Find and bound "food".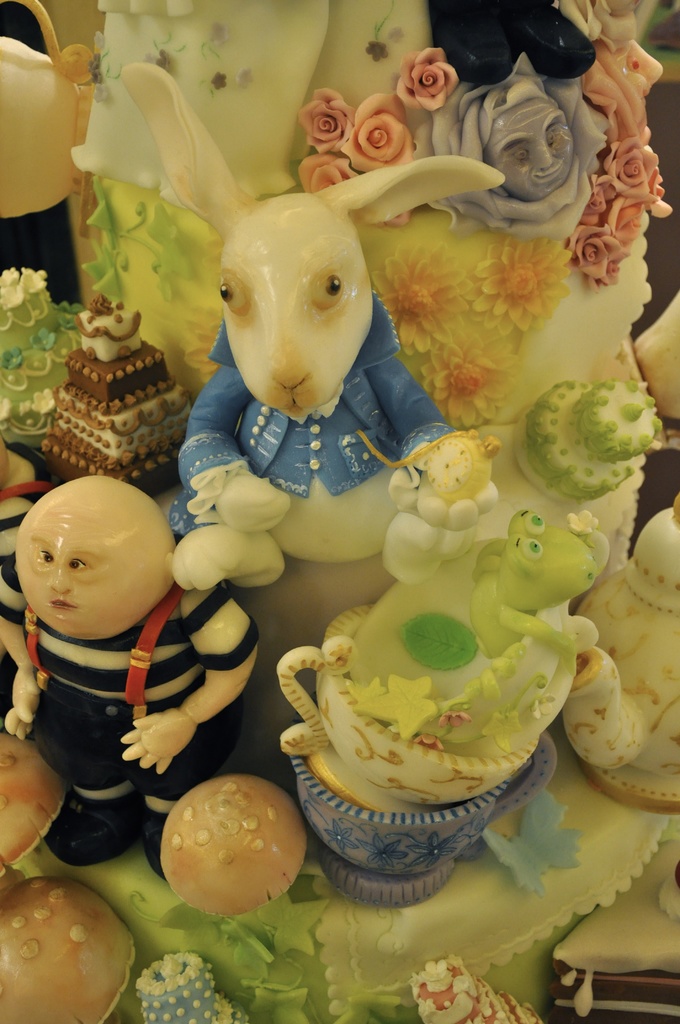
Bound: 159/789/311/925.
